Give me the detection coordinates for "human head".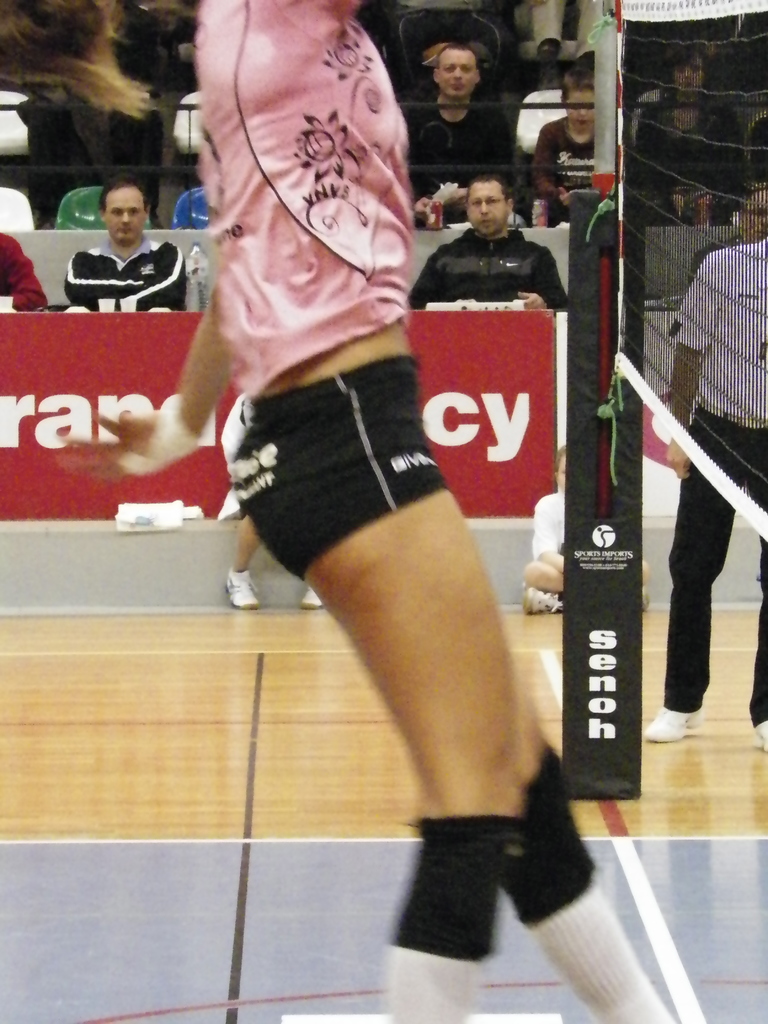
region(664, 46, 702, 99).
